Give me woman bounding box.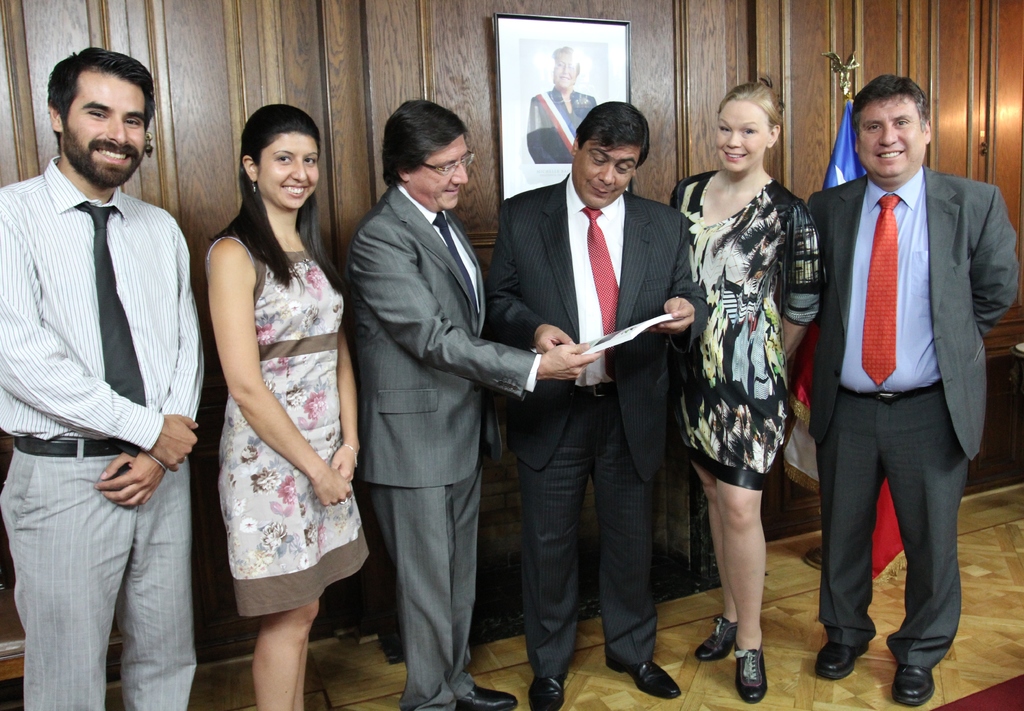
(x1=184, y1=76, x2=363, y2=693).
